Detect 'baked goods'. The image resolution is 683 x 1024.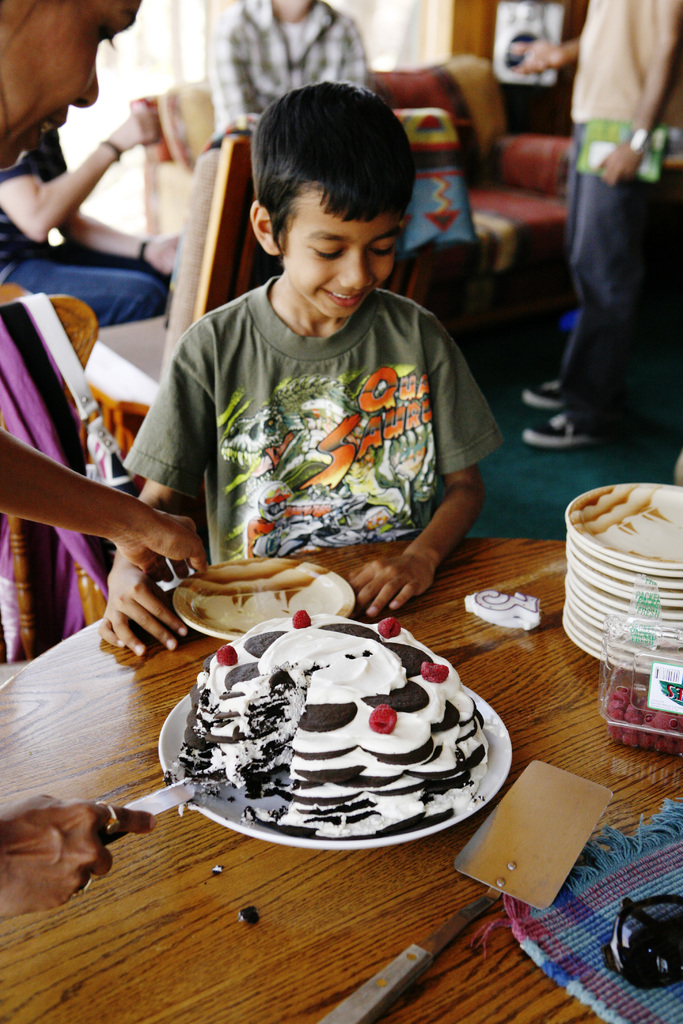
[157,626,523,874].
